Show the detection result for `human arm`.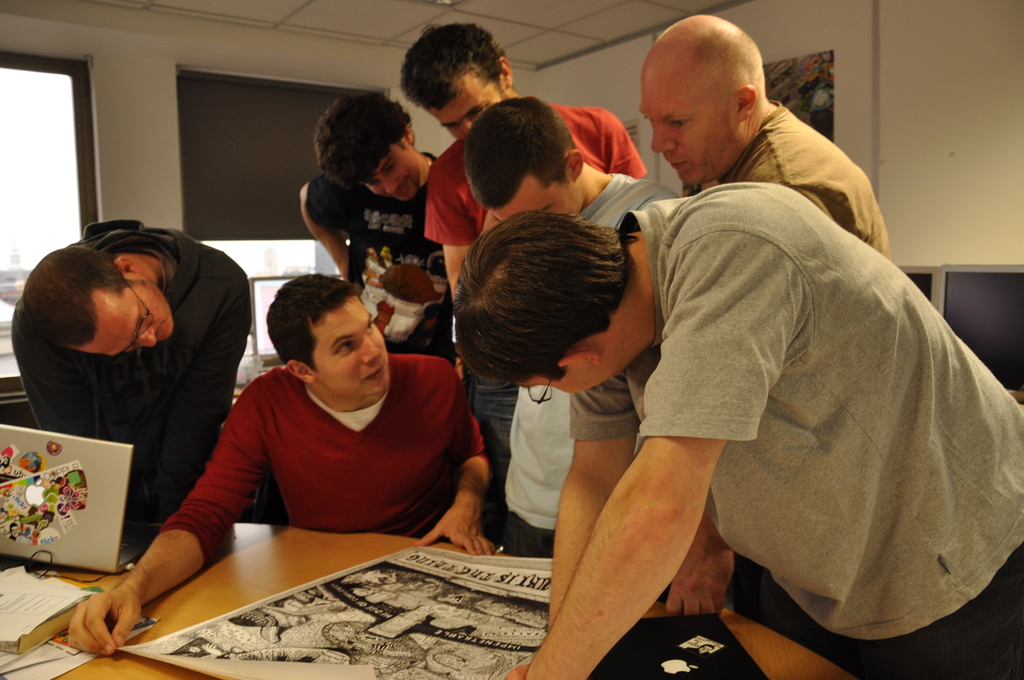
x1=125, y1=251, x2=252, y2=540.
